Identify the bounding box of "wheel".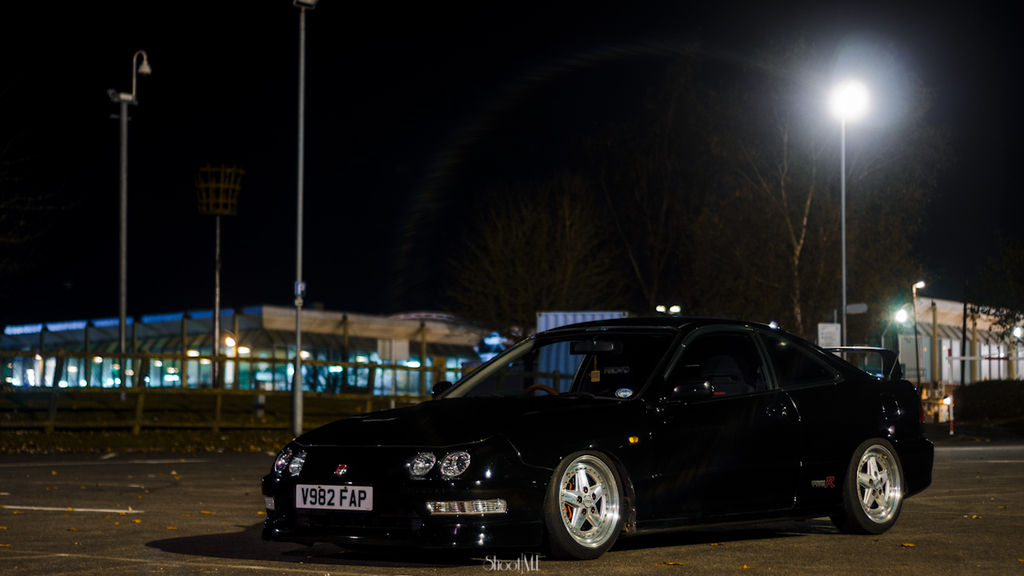
select_region(834, 438, 905, 537).
